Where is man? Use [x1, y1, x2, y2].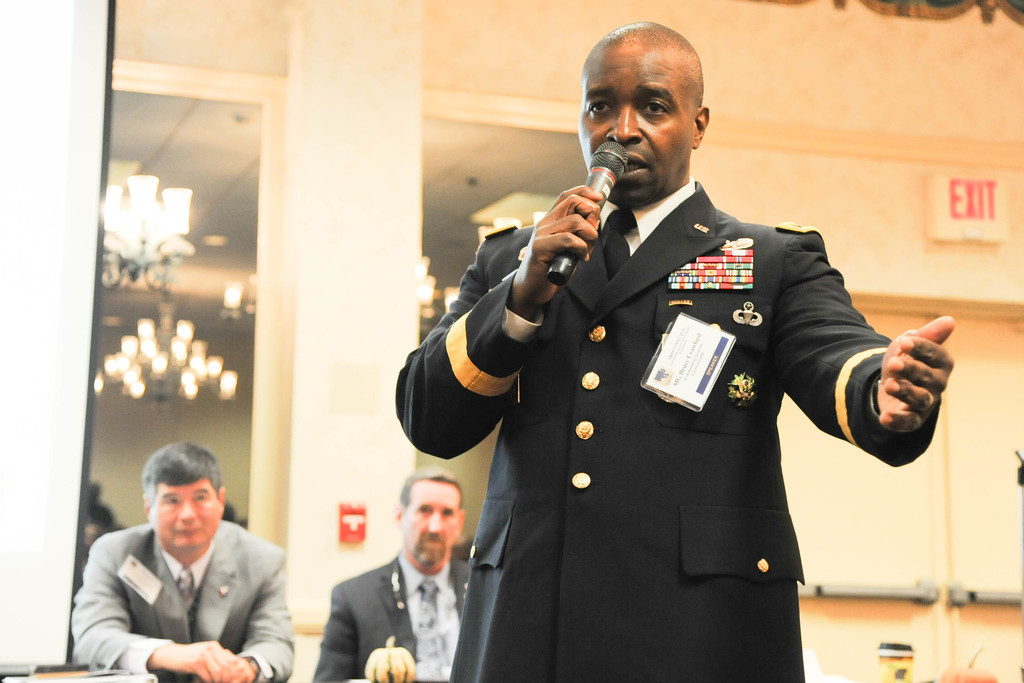
[65, 441, 303, 680].
